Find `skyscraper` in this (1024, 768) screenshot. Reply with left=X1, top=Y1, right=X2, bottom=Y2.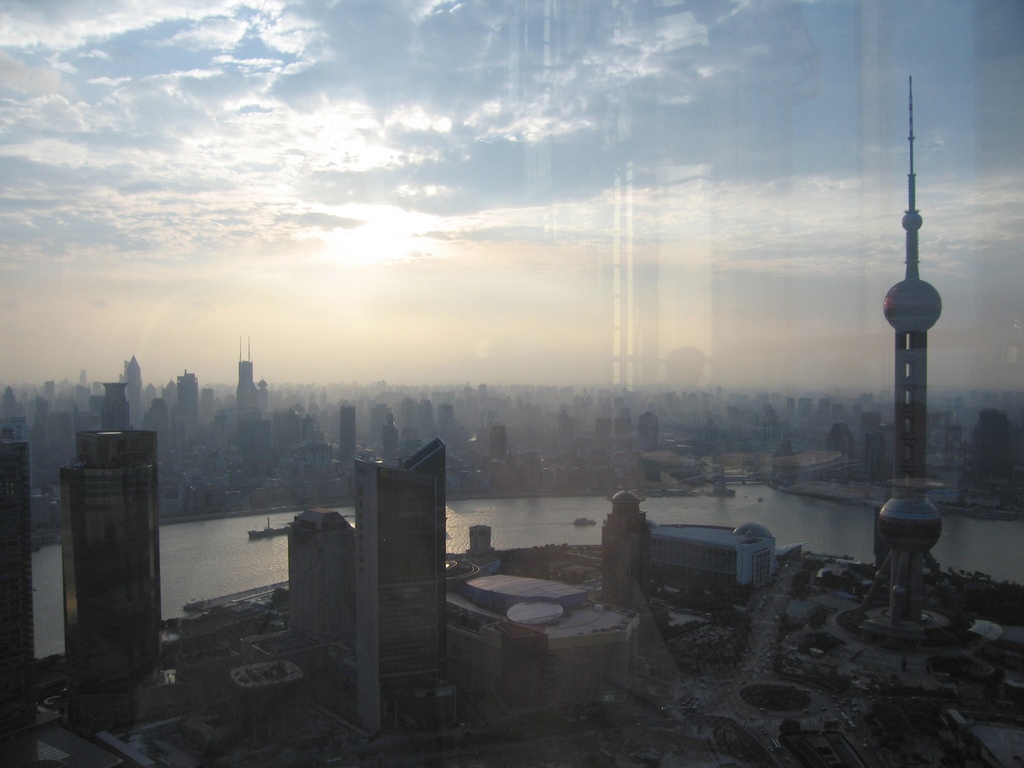
left=353, top=436, right=446, bottom=740.
